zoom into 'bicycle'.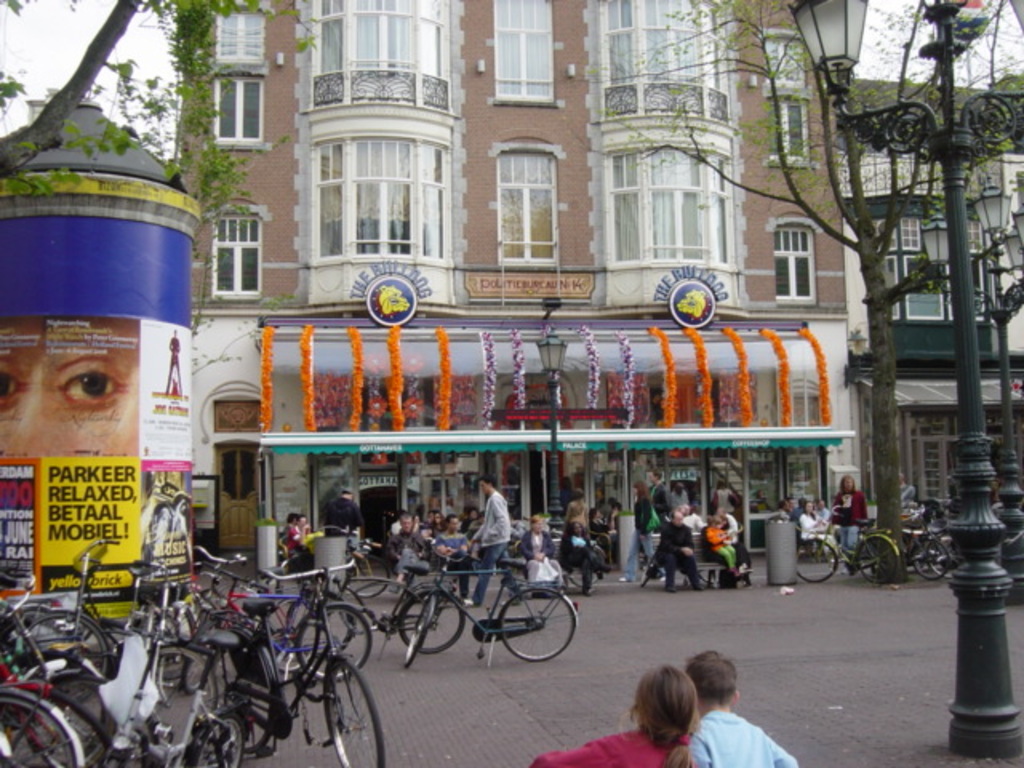
Zoom target: region(384, 555, 581, 670).
